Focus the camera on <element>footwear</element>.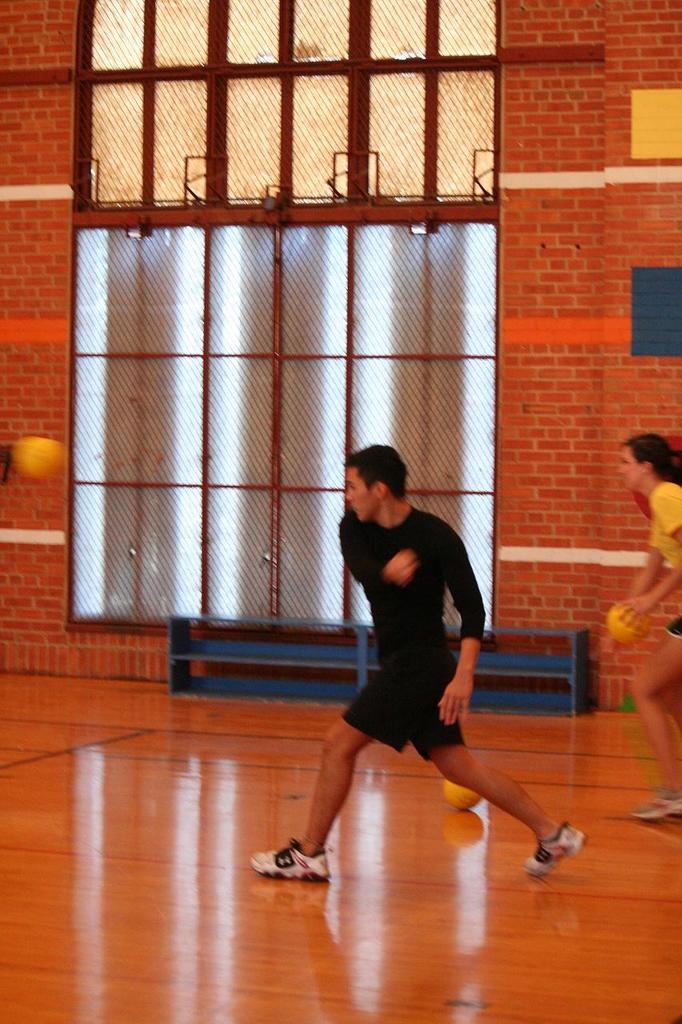
Focus region: region(632, 790, 681, 818).
